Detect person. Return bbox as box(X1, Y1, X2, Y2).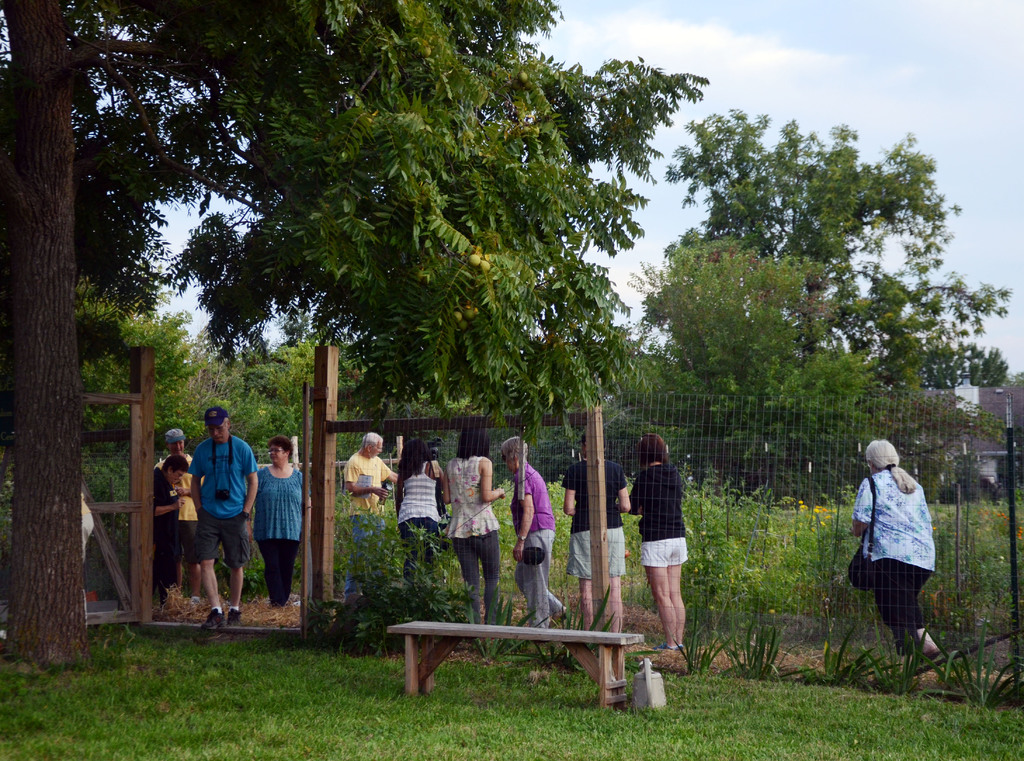
box(631, 435, 686, 658).
